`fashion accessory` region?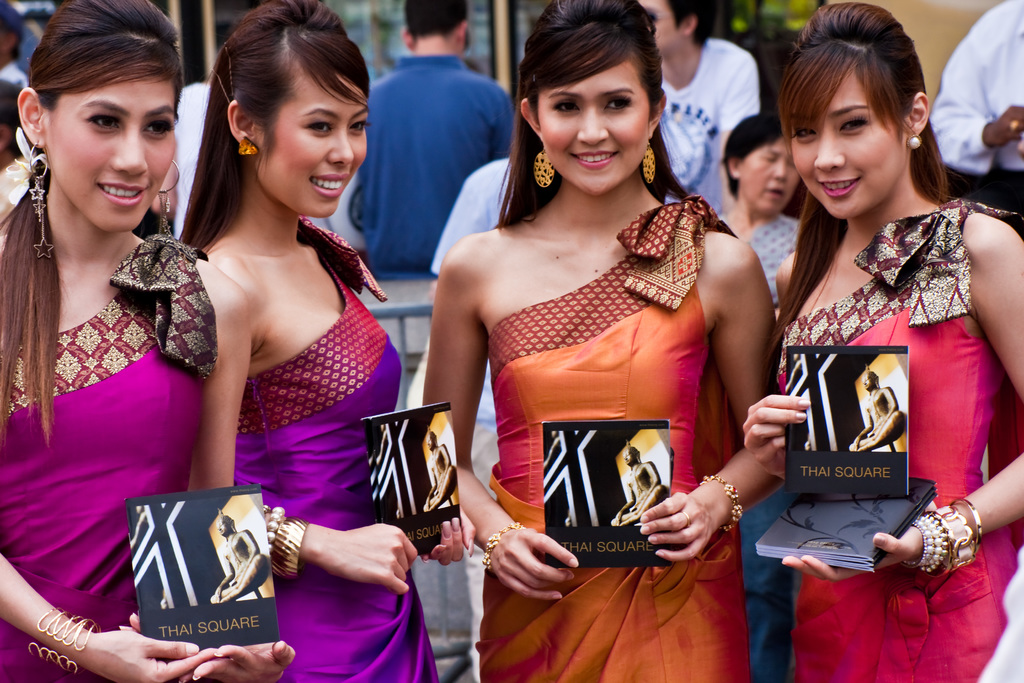
crop(28, 605, 102, 677)
